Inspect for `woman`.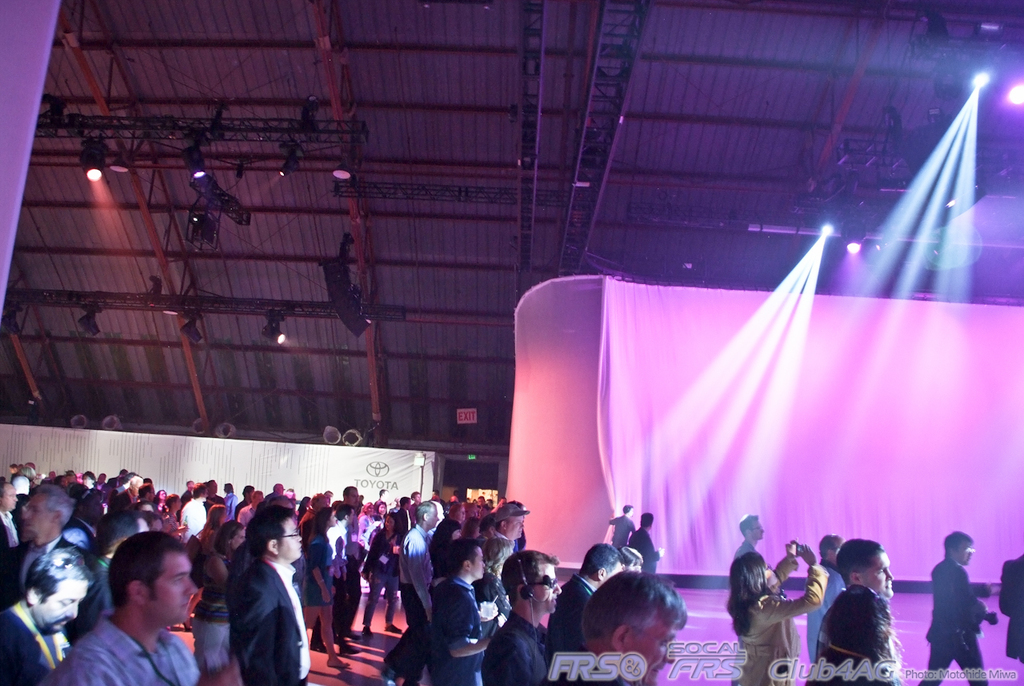
Inspection: (816, 584, 910, 685).
